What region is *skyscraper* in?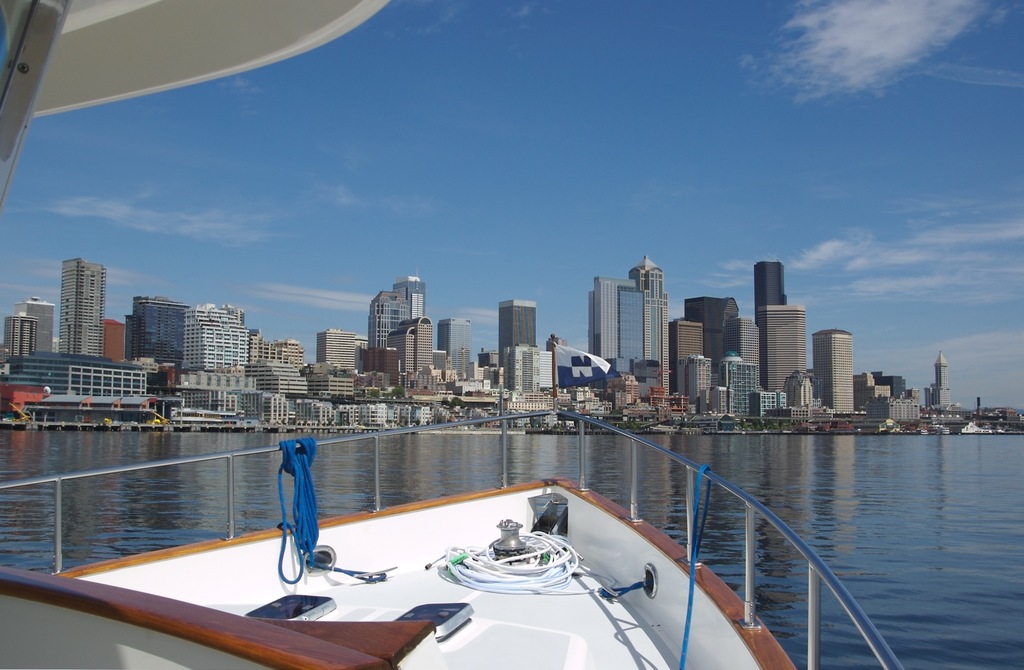
locate(584, 272, 646, 373).
